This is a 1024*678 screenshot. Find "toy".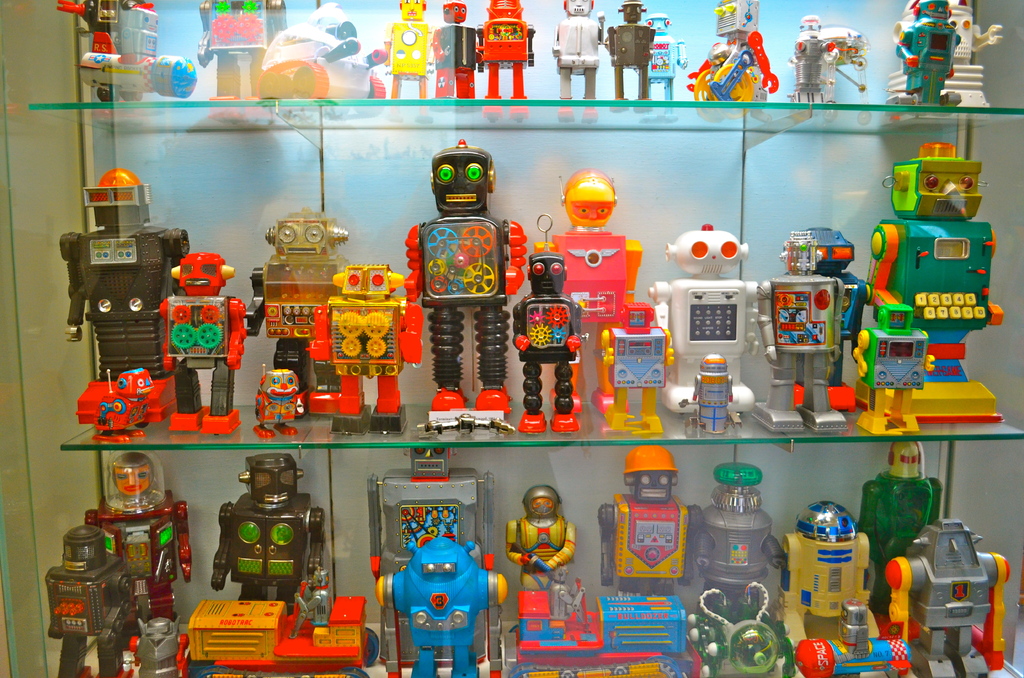
Bounding box: [left=552, top=0, right=610, bottom=108].
